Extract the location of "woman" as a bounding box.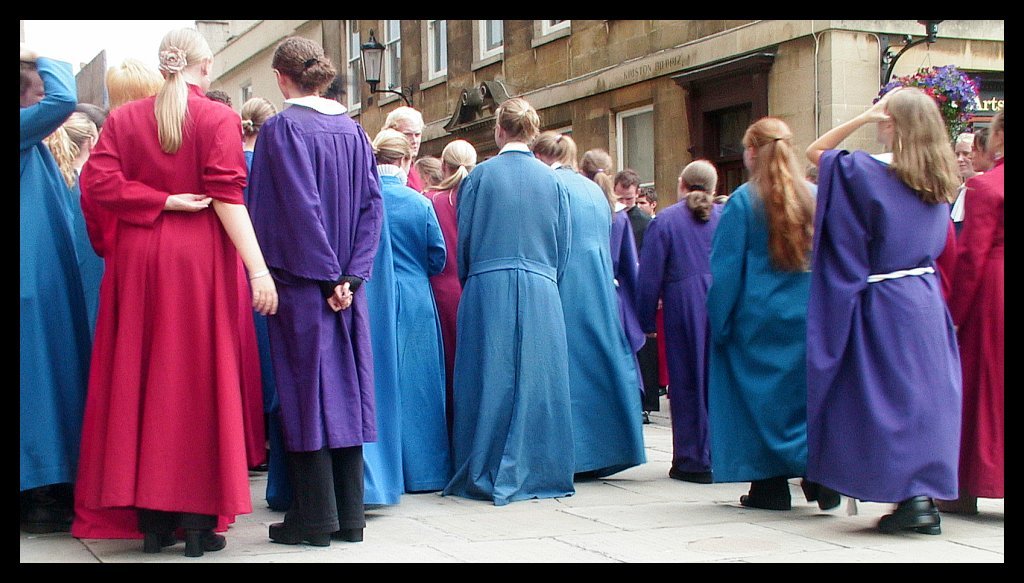
x1=449, y1=103, x2=570, y2=498.
